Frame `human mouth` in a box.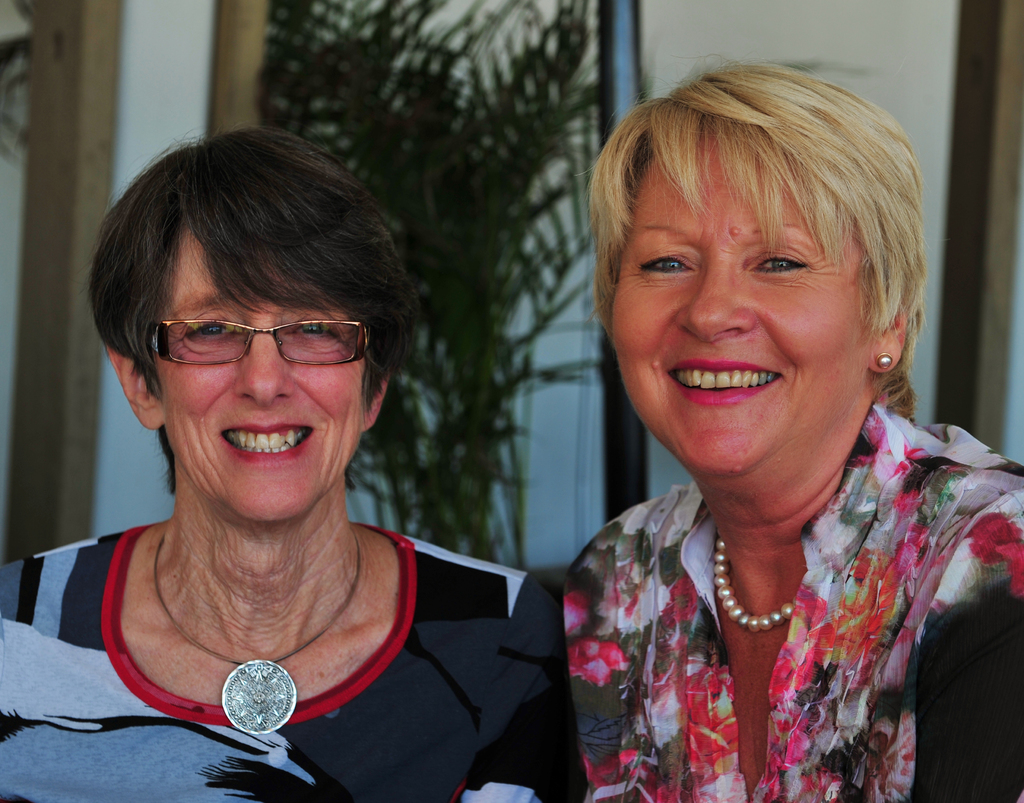
{"x1": 219, "y1": 424, "x2": 319, "y2": 465}.
